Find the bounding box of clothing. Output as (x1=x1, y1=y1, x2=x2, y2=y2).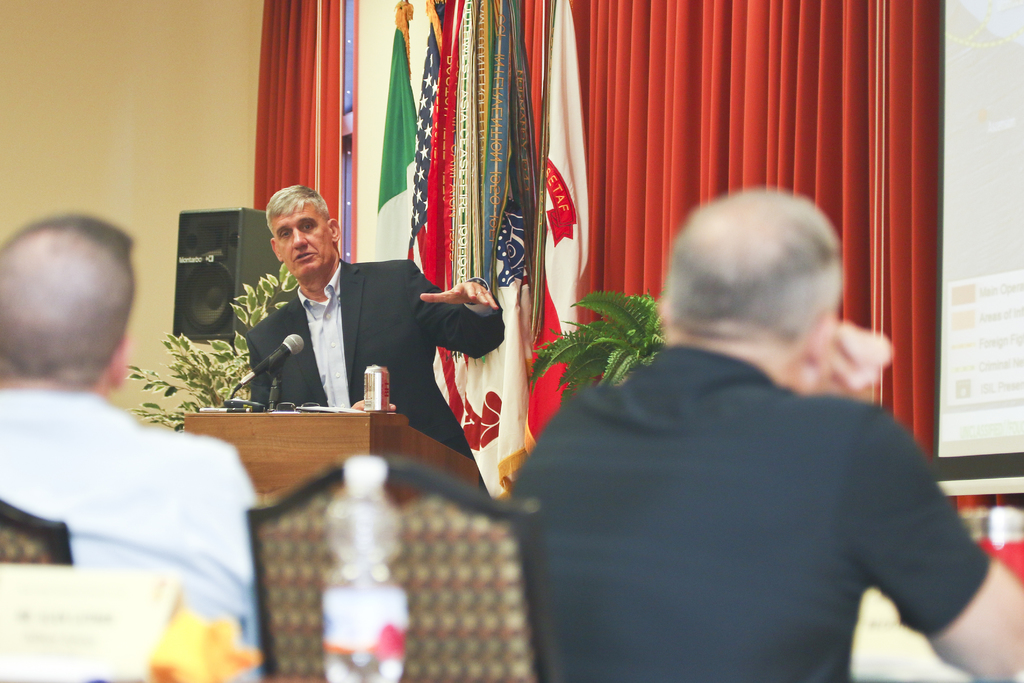
(x1=524, y1=264, x2=969, y2=680).
